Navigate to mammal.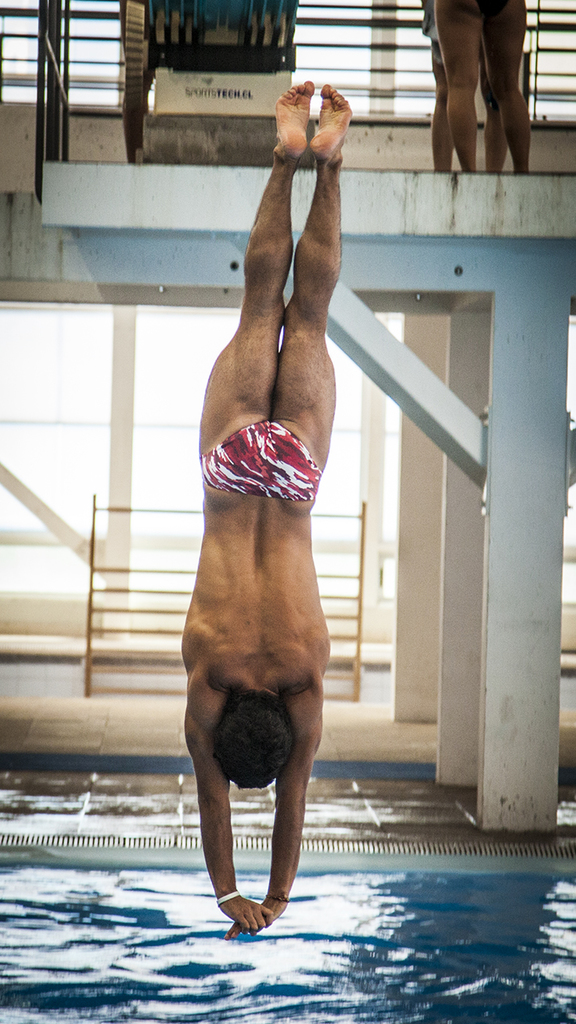
Navigation target: (154, 34, 367, 934).
